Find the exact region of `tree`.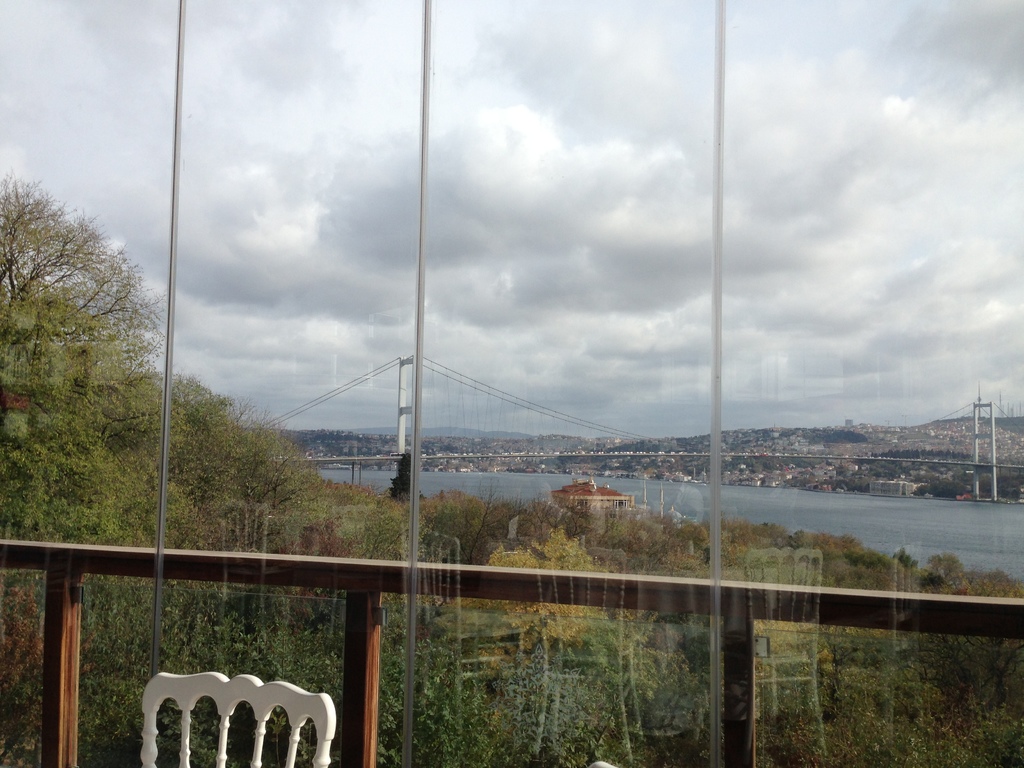
Exact region: (x1=920, y1=557, x2=1023, y2=716).
